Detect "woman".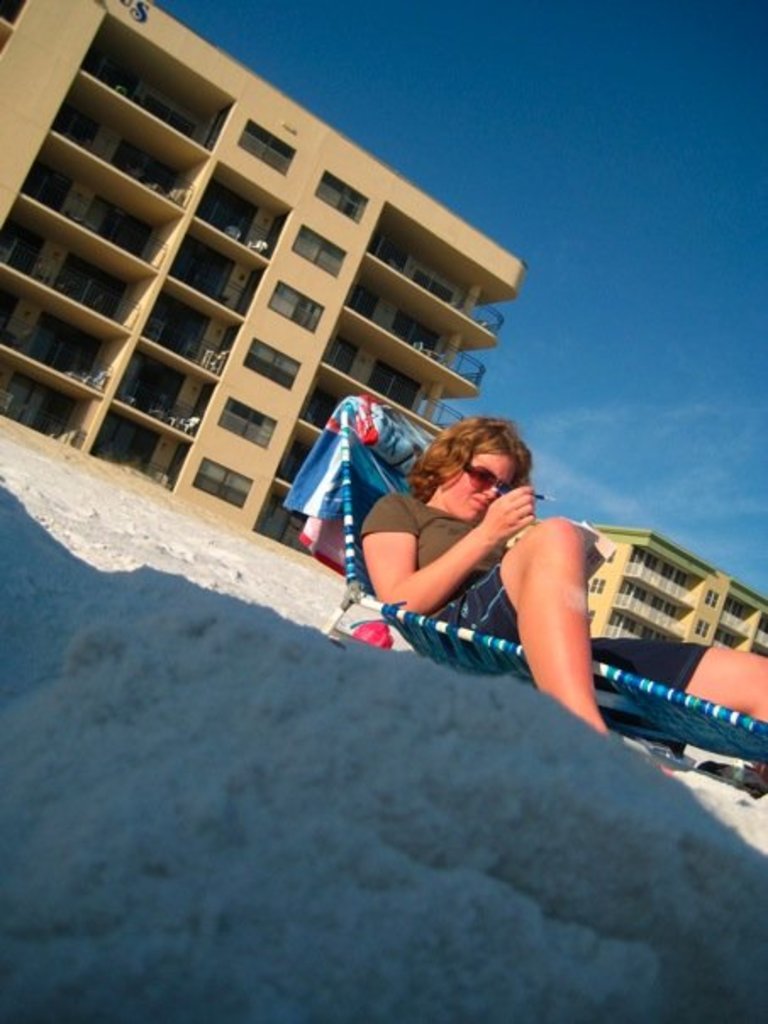
Detected at bbox(353, 415, 766, 783).
